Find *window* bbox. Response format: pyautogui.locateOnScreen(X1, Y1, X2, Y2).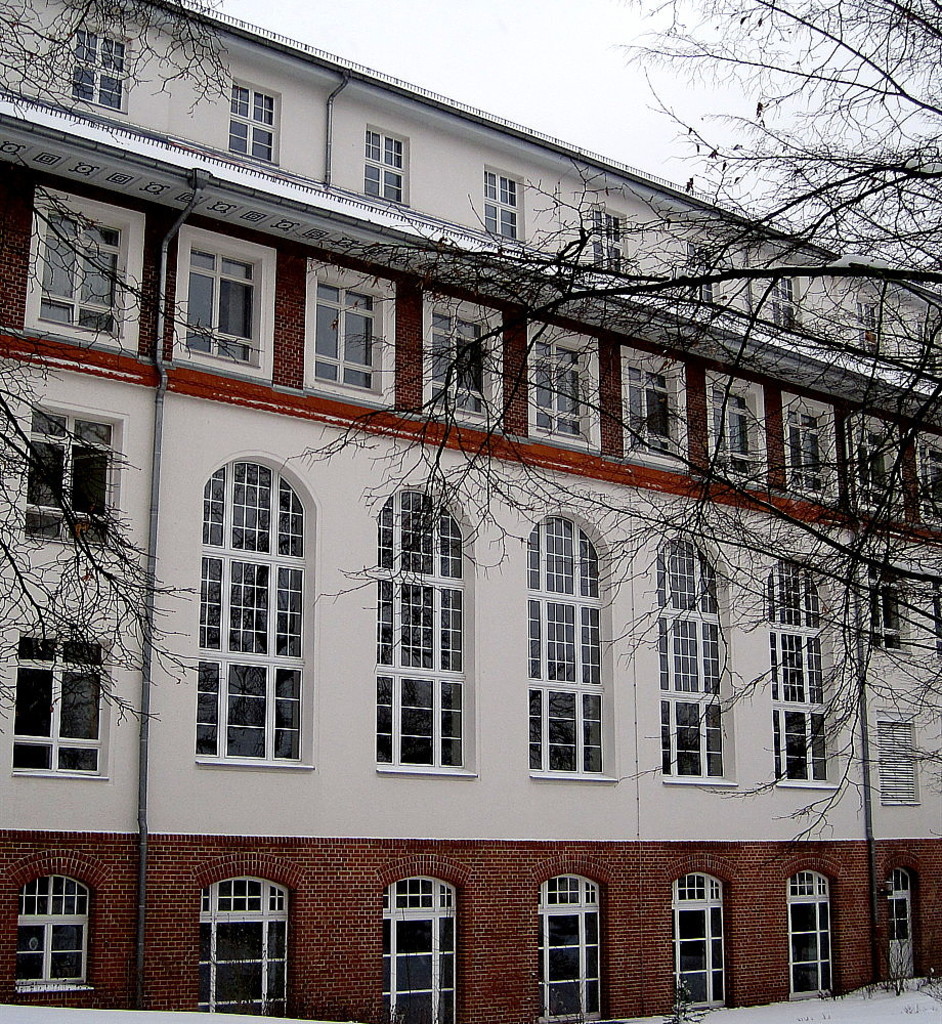
pyautogui.locateOnScreen(783, 870, 831, 1000).
